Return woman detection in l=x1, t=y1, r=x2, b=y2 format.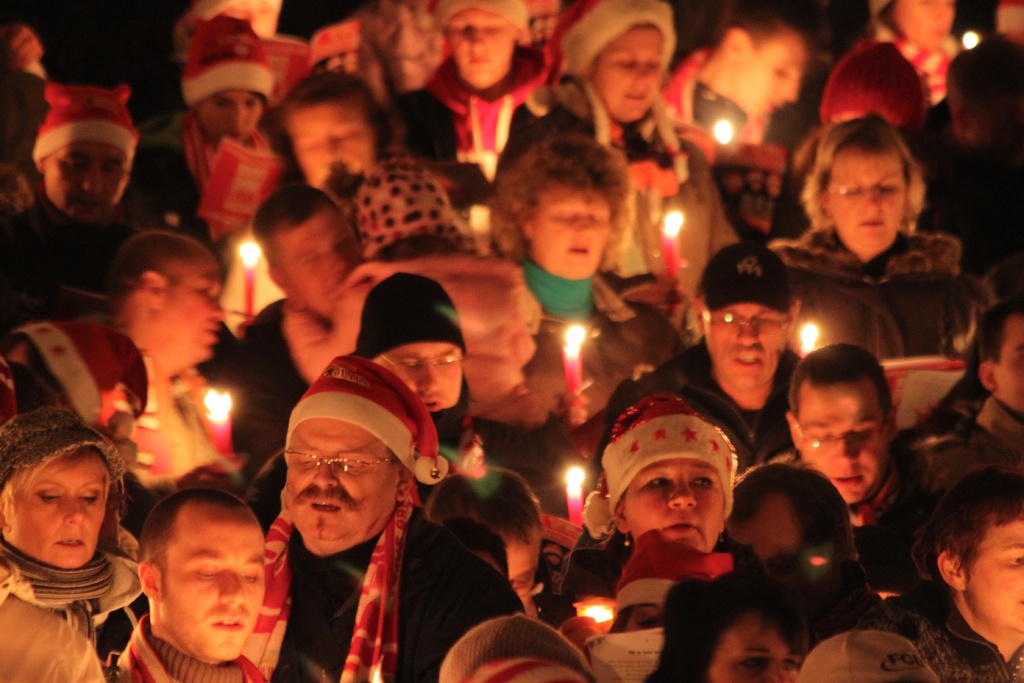
l=268, t=71, r=387, b=202.
